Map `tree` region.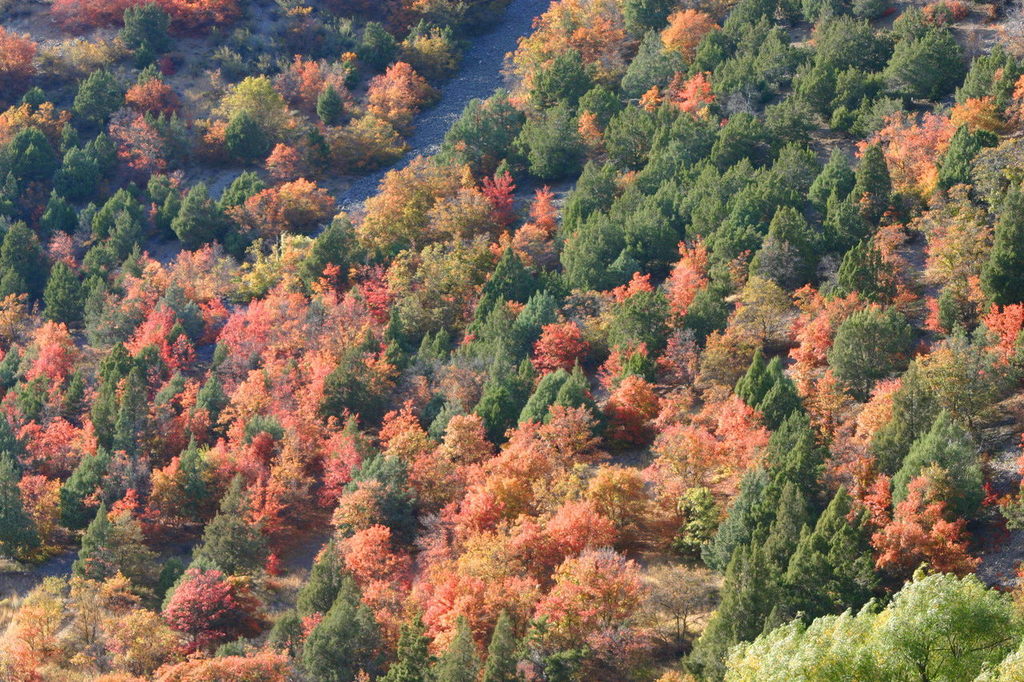
Mapped to 311:520:410:597.
